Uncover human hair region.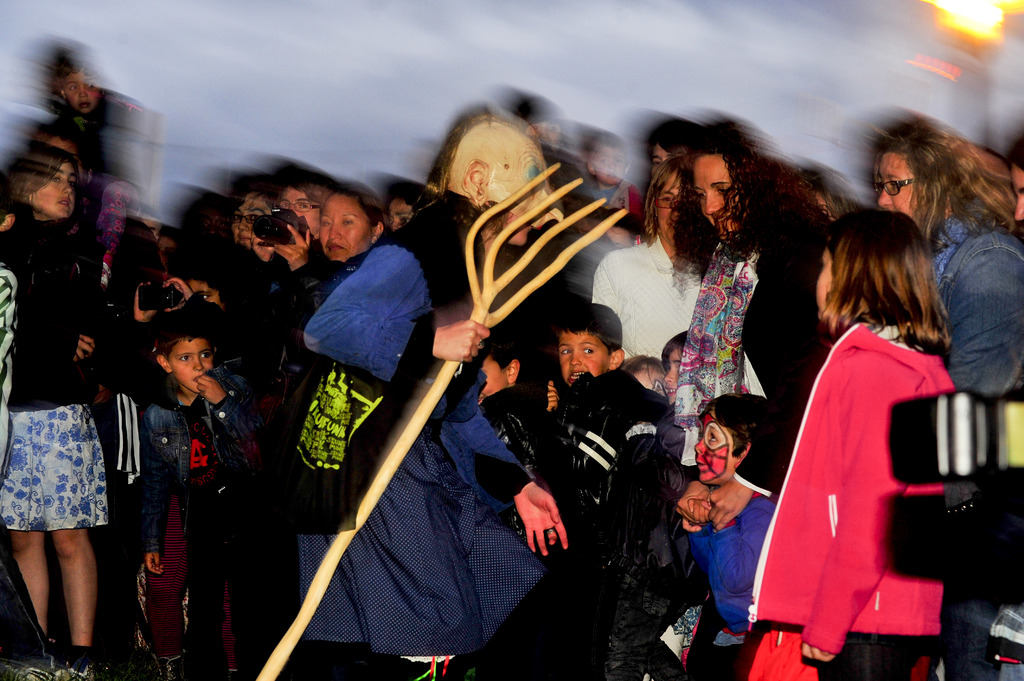
Uncovered: 325:179:392:243.
